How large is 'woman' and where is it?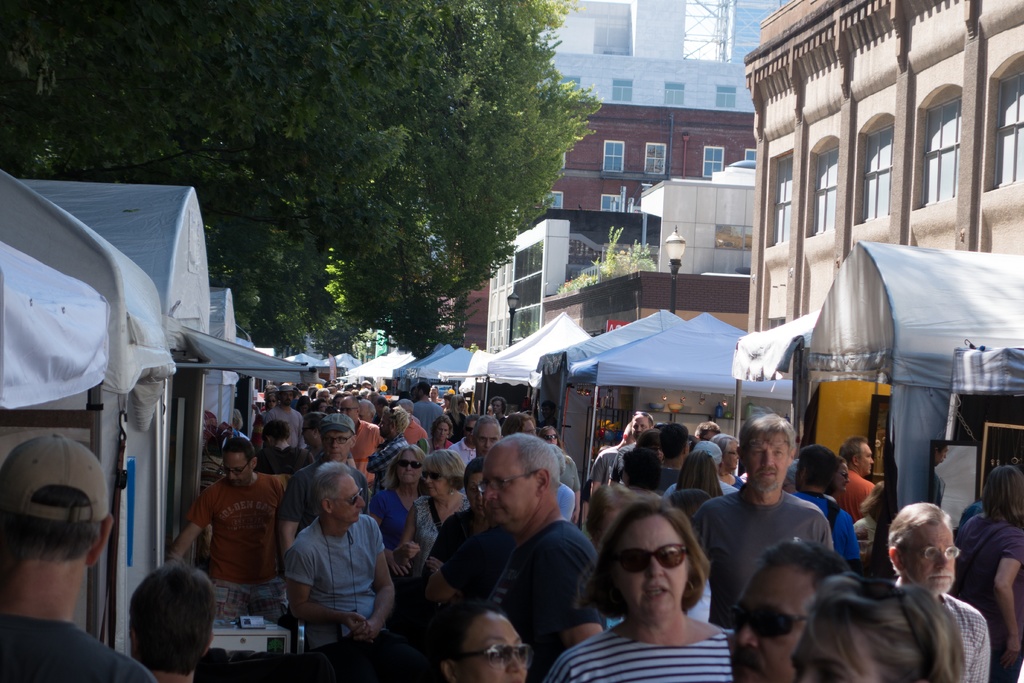
Bounding box: (x1=250, y1=391, x2=276, y2=448).
